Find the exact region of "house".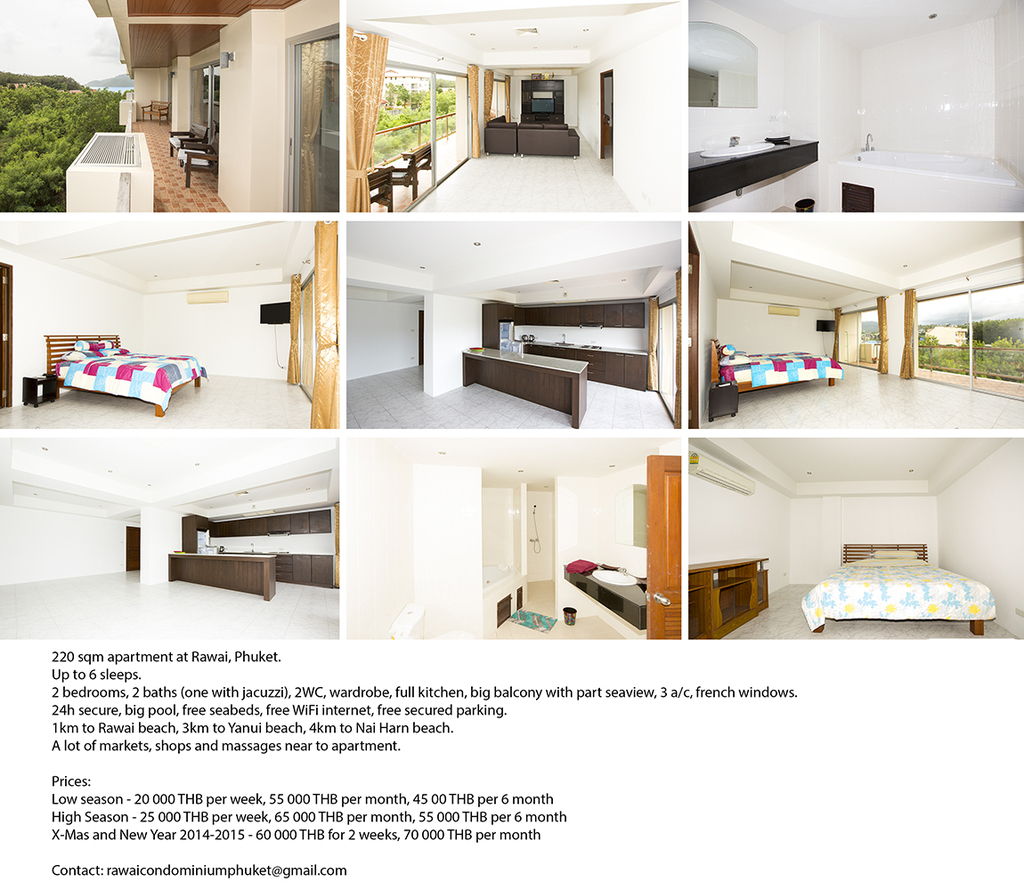
Exact region: x1=61 y1=0 x2=343 y2=222.
